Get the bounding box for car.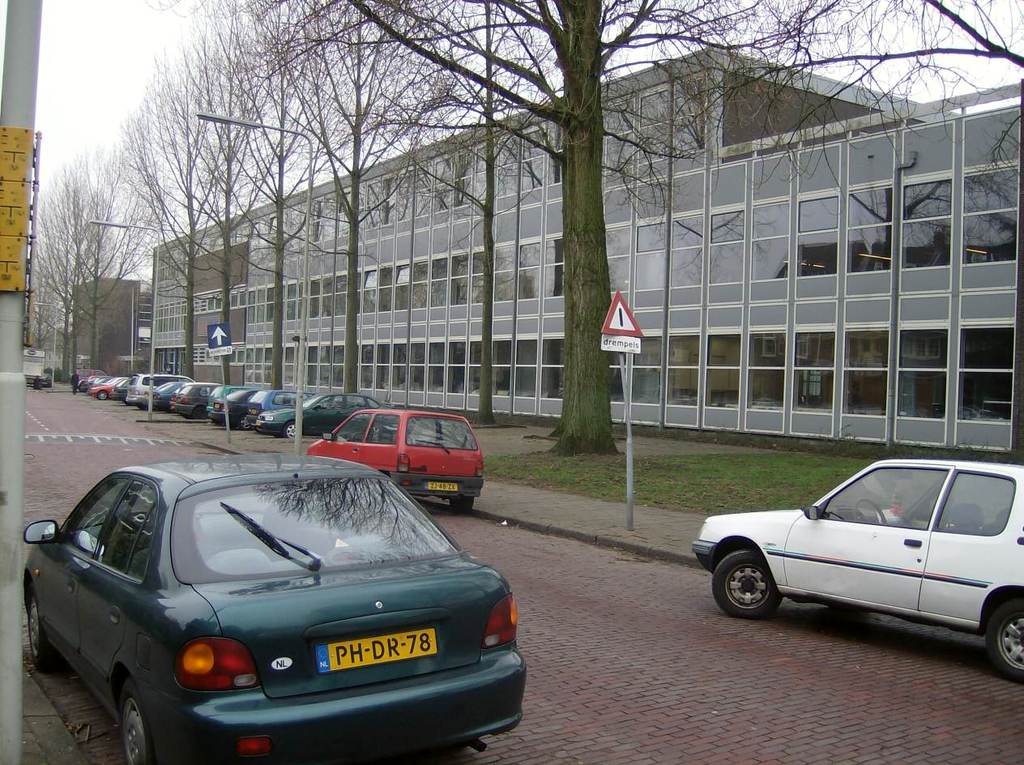
<bbox>210, 382, 250, 399</bbox>.
